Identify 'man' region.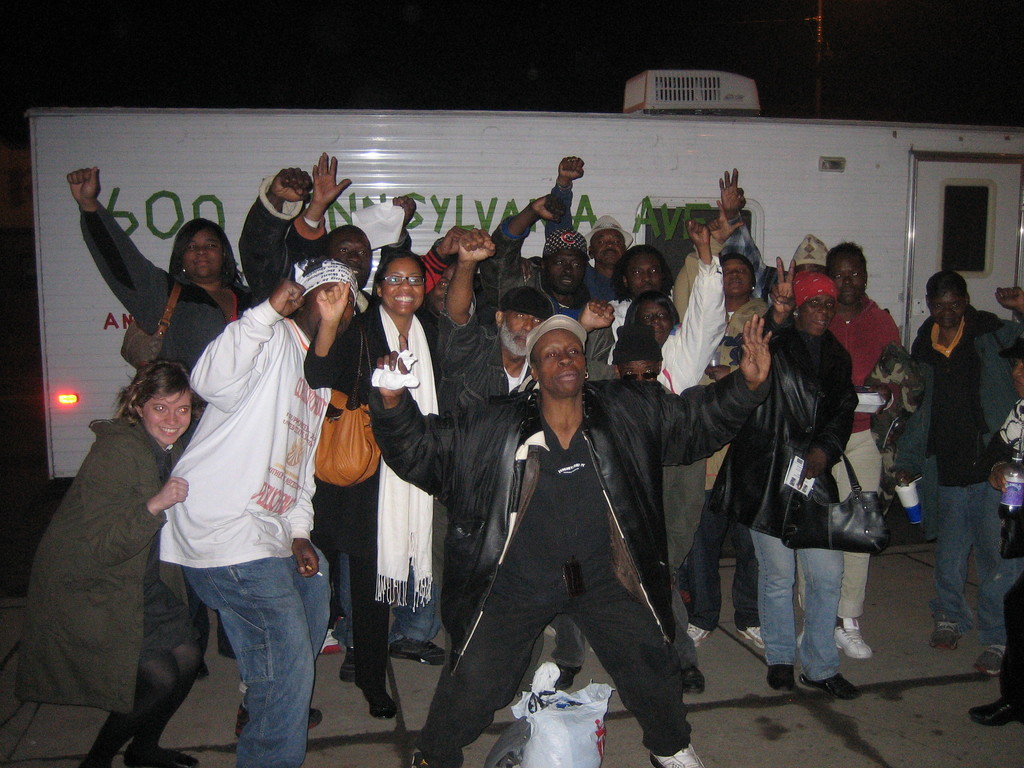
Region: [890,253,1016,661].
